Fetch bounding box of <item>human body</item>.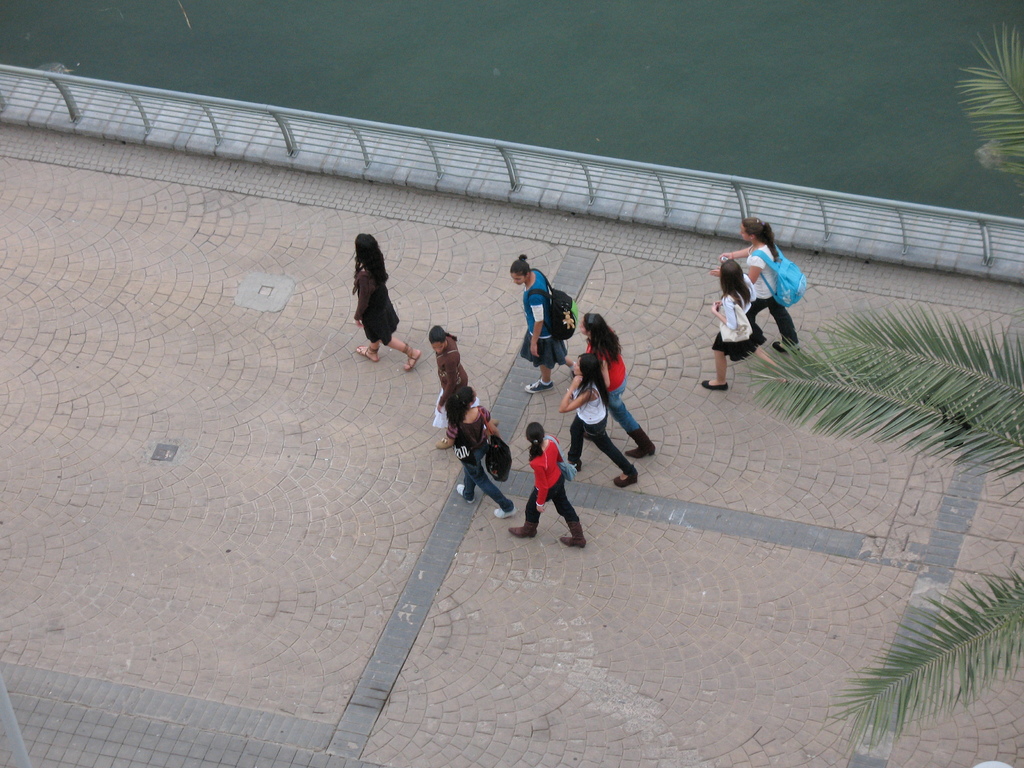
Bbox: 511 424 584 548.
